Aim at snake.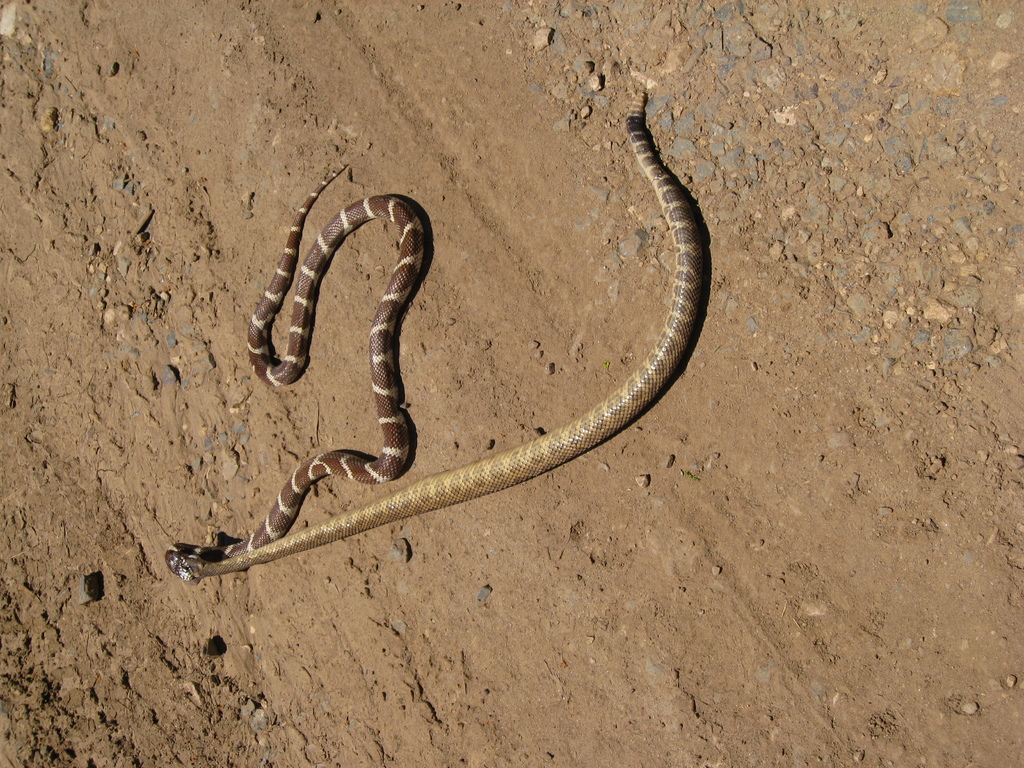
Aimed at bbox=[161, 89, 703, 584].
